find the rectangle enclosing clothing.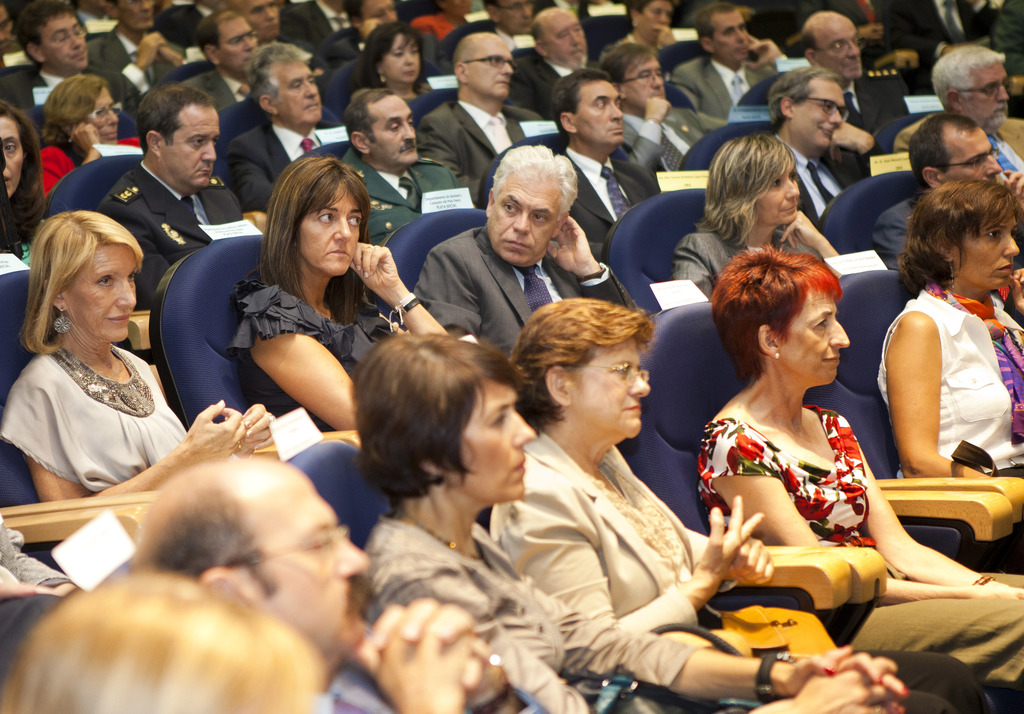
crop(571, 163, 664, 237).
